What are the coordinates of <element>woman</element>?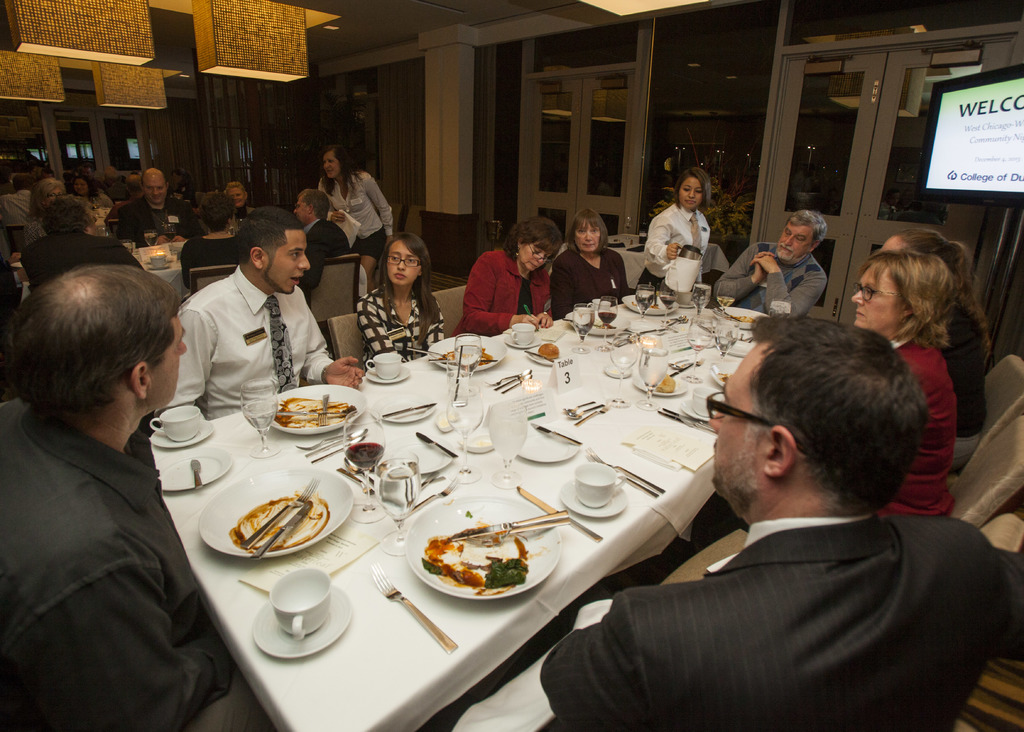
[177, 190, 252, 287].
